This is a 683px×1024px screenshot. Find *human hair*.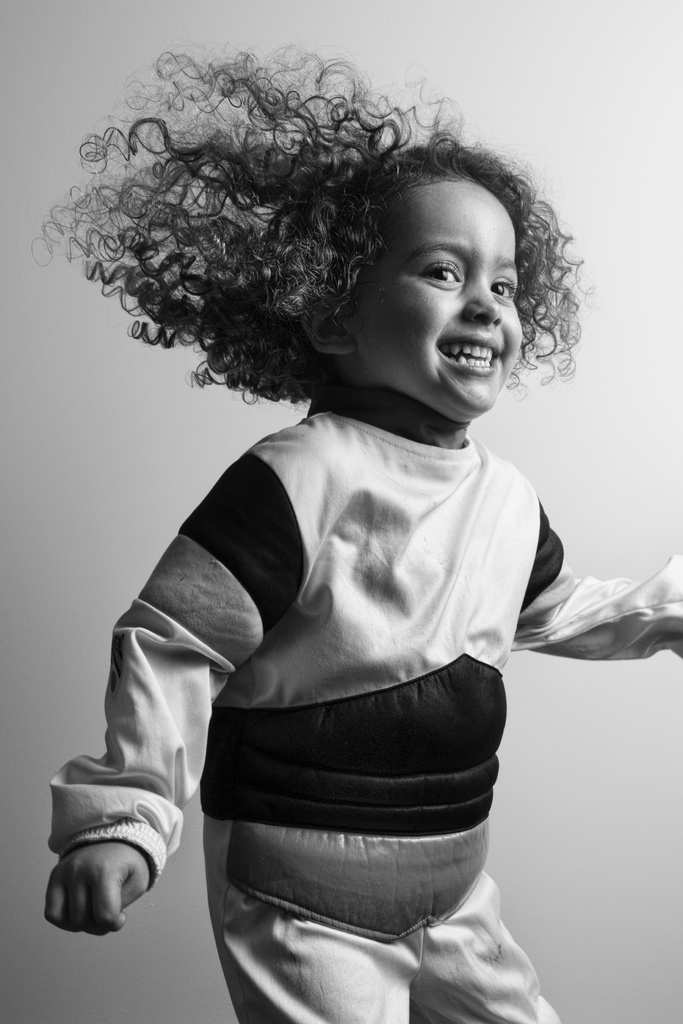
Bounding box: [left=56, top=87, right=561, bottom=433].
